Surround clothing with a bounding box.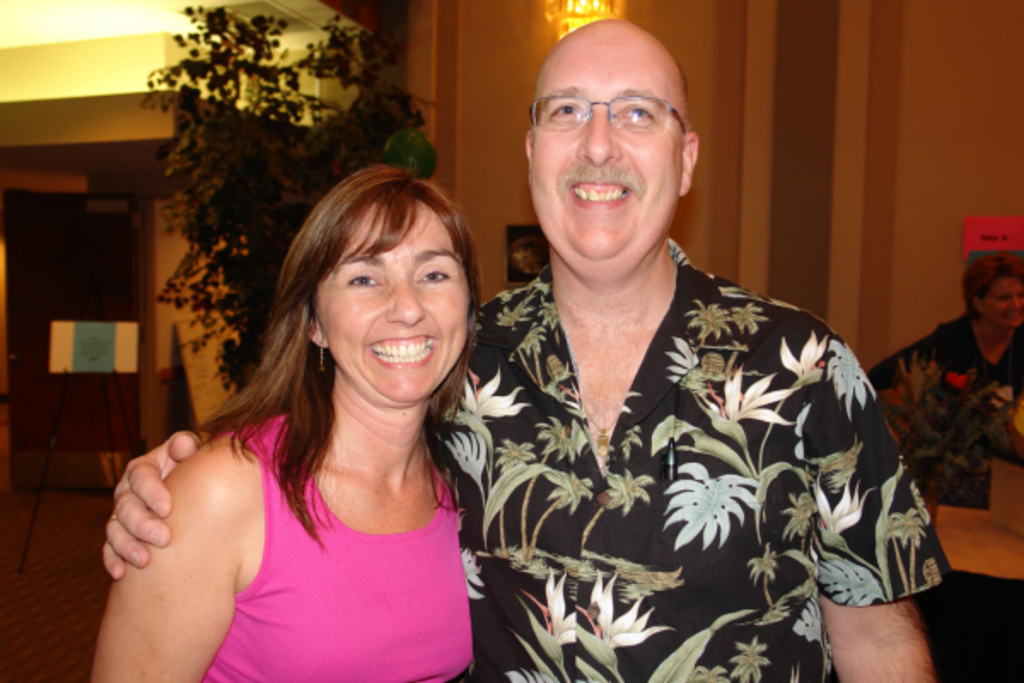
203:408:478:681.
